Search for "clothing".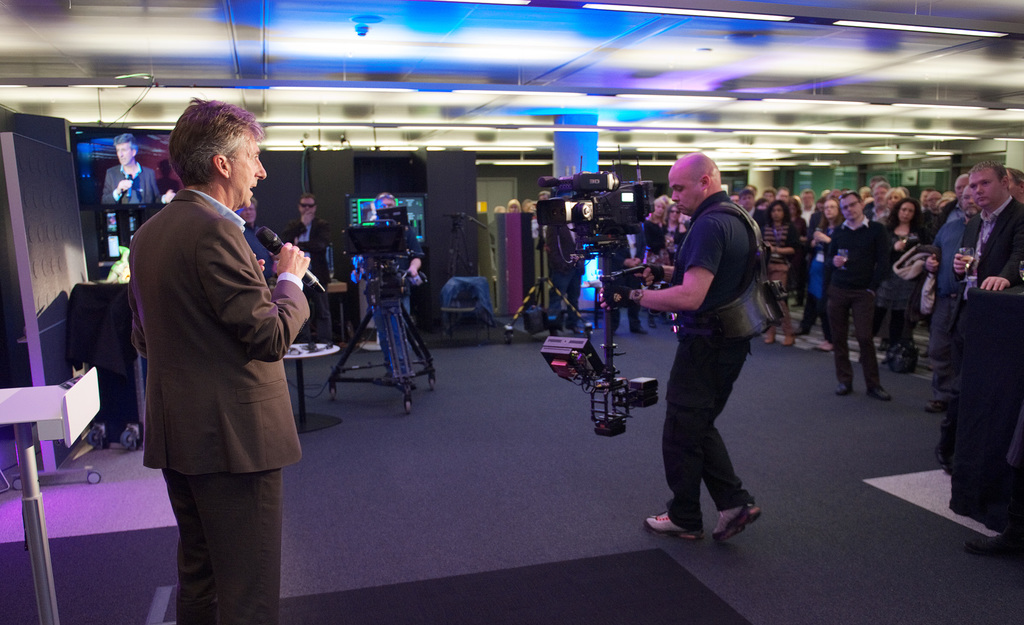
Found at rect(367, 218, 422, 380).
